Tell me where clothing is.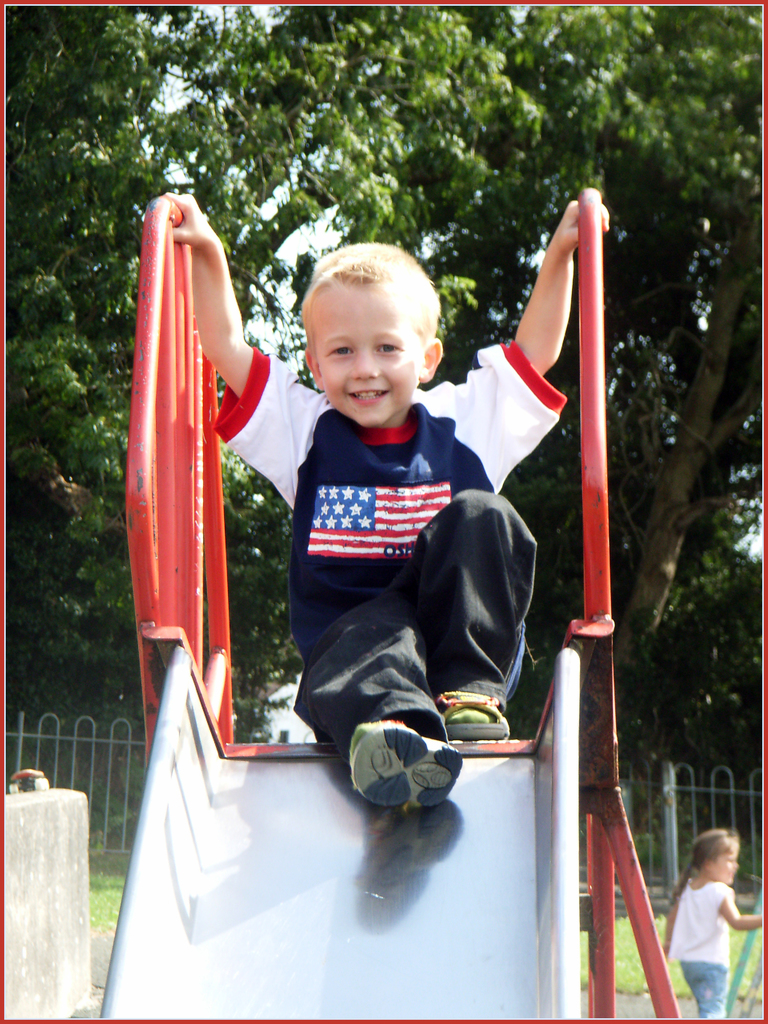
clothing is at (669,875,741,1023).
